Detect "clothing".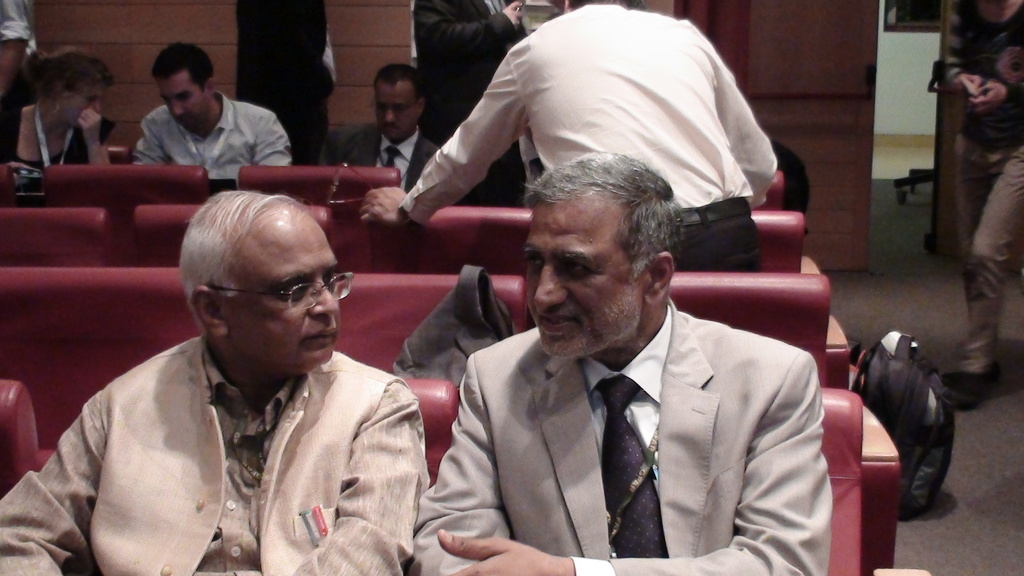
Detected at rect(415, 0, 531, 207).
